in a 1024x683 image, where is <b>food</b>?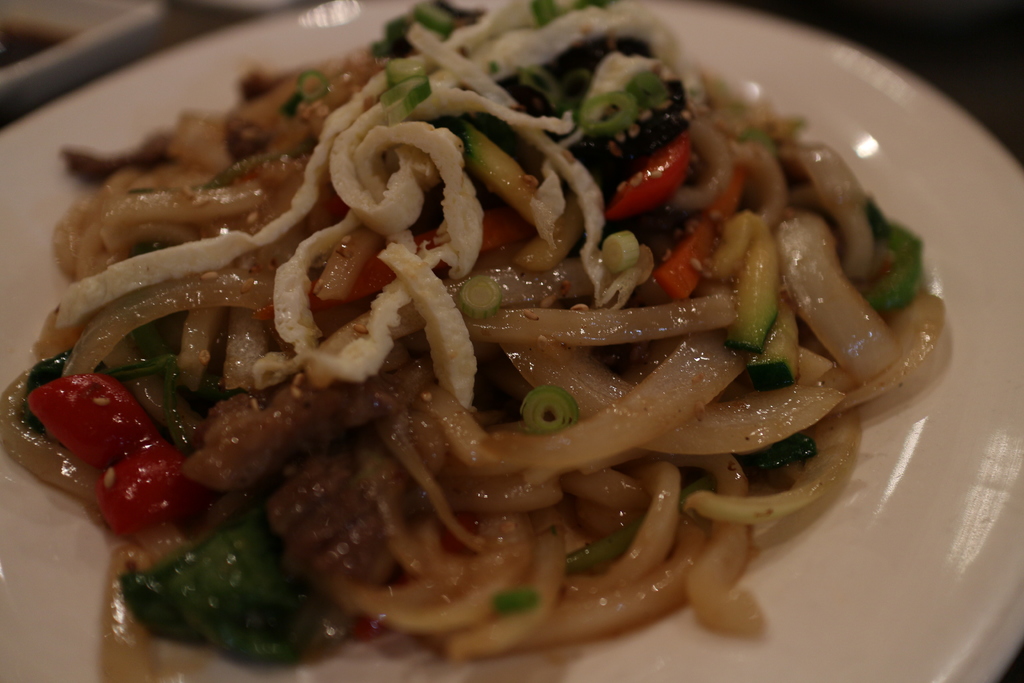
(left=40, top=19, right=915, bottom=653).
